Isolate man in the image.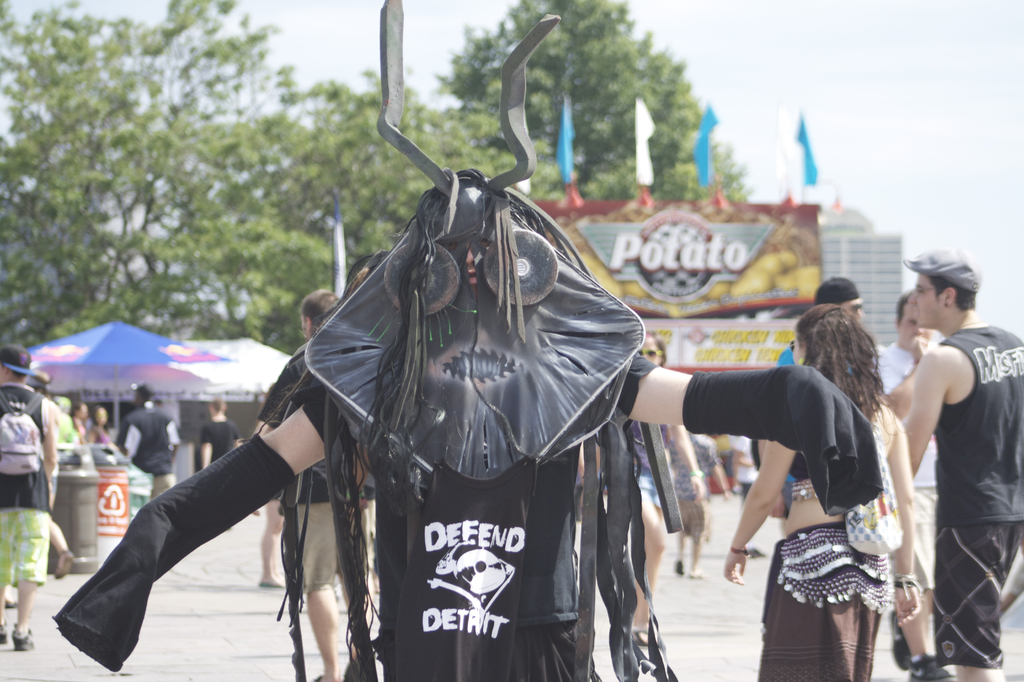
Isolated region: region(0, 343, 60, 652).
